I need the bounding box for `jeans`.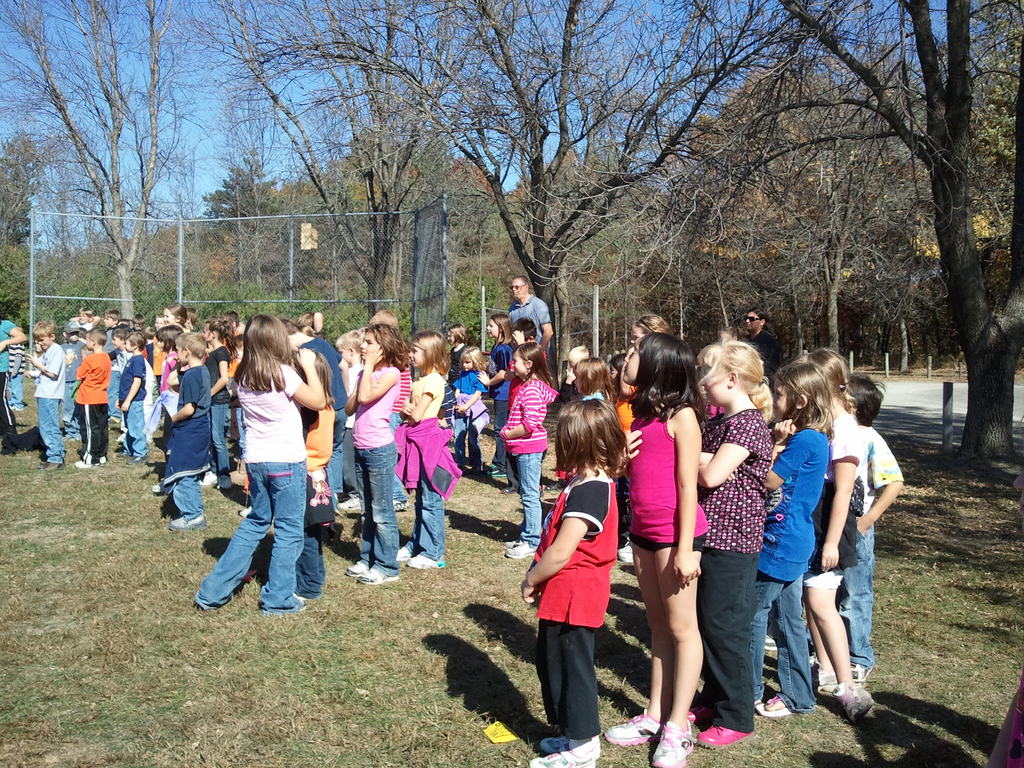
Here it is: (212, 462, 307, 620).
